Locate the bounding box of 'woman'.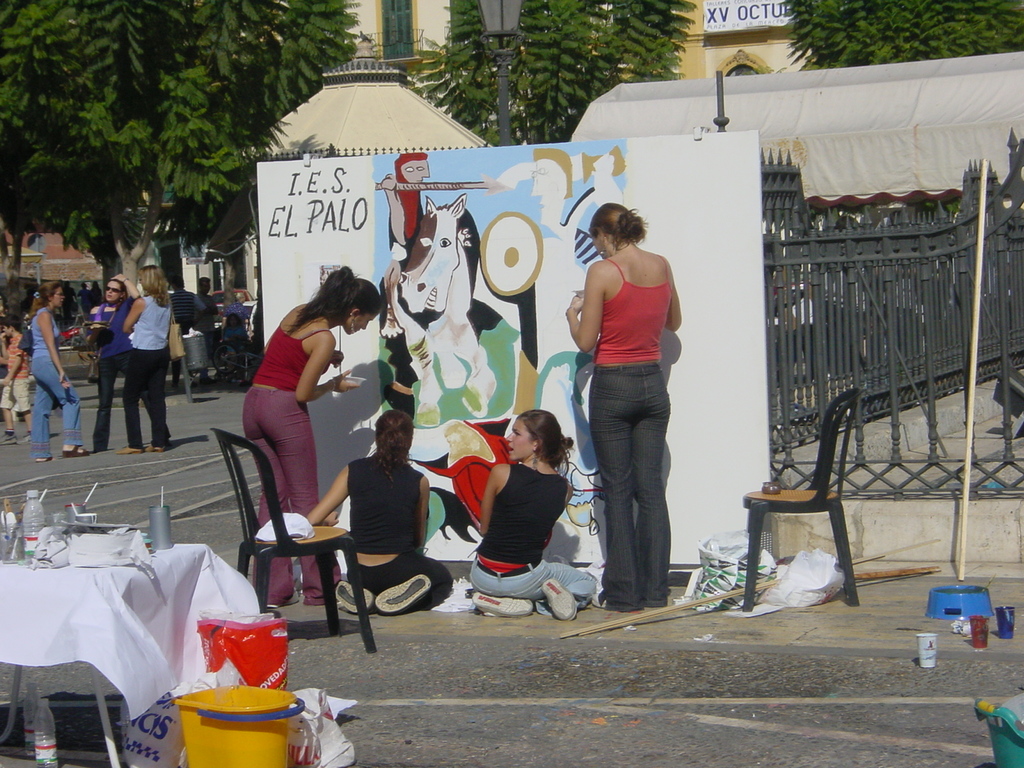
Bounding box: x1=465 y1=405 x2=598 y2=623.
